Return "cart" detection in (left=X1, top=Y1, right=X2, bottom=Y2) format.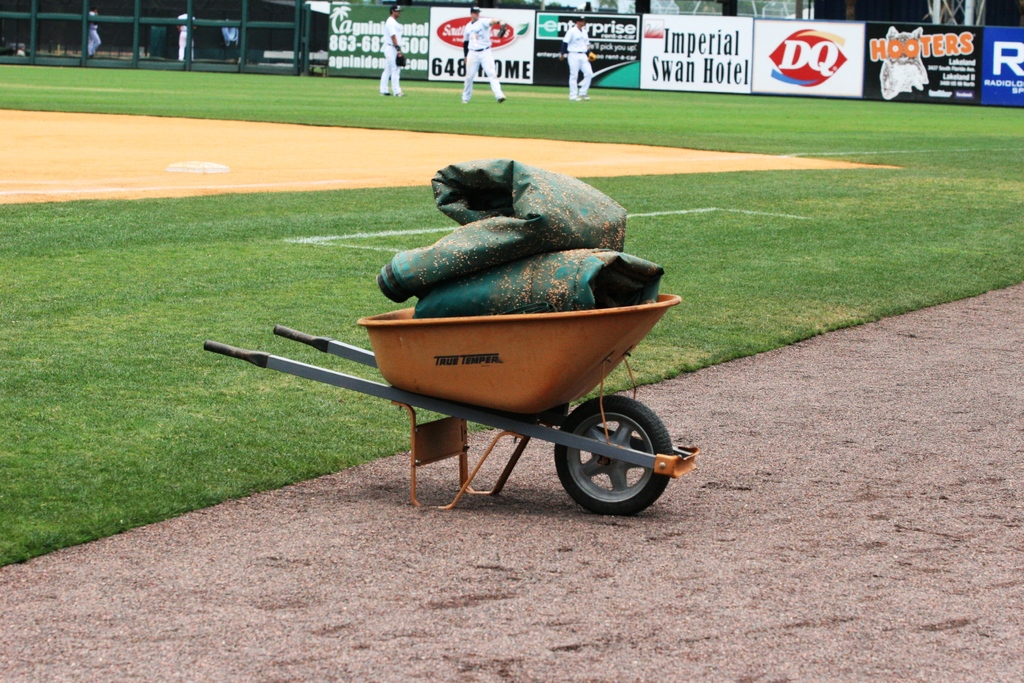
(left=204, top=291, right=699, bottom=518).
